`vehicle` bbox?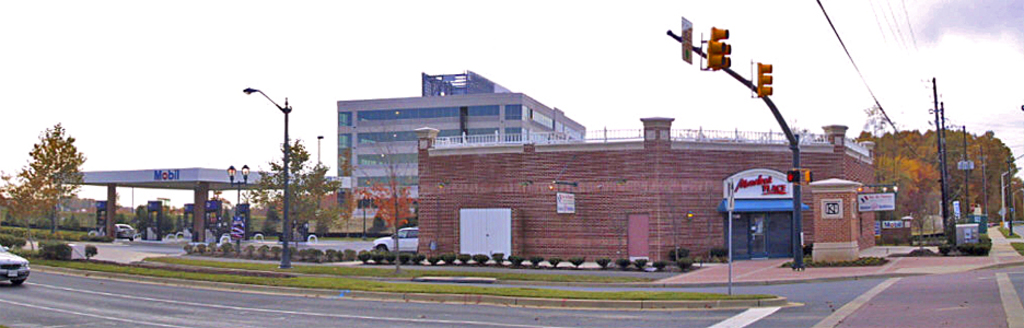
l=0, t=243, r=33, b=286
